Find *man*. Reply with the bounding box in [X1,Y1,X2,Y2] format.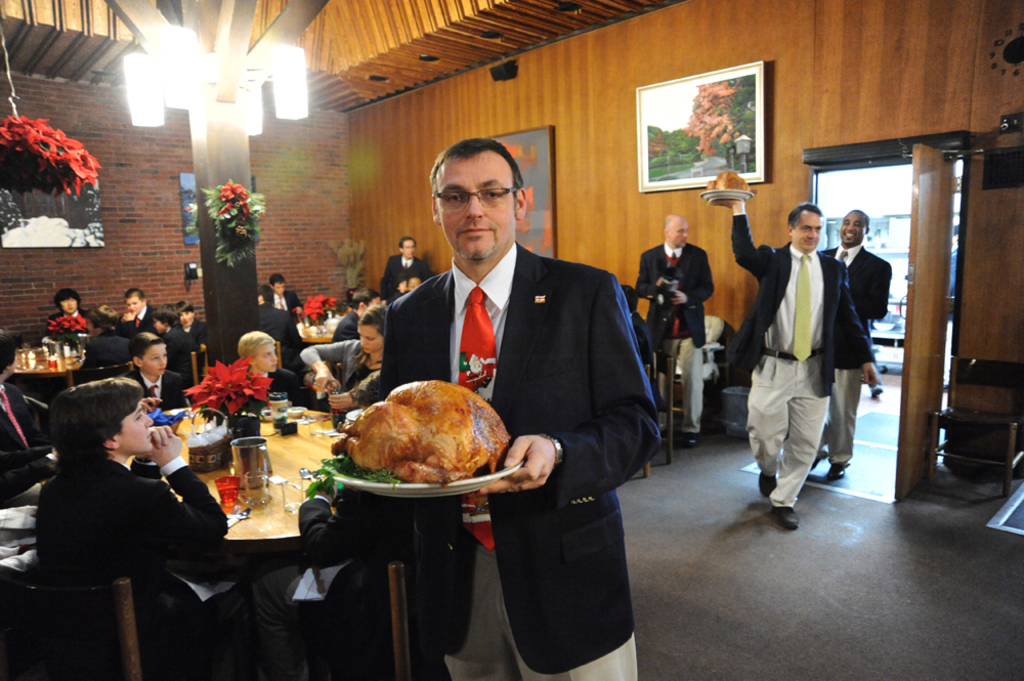
[113,288,163,342].
